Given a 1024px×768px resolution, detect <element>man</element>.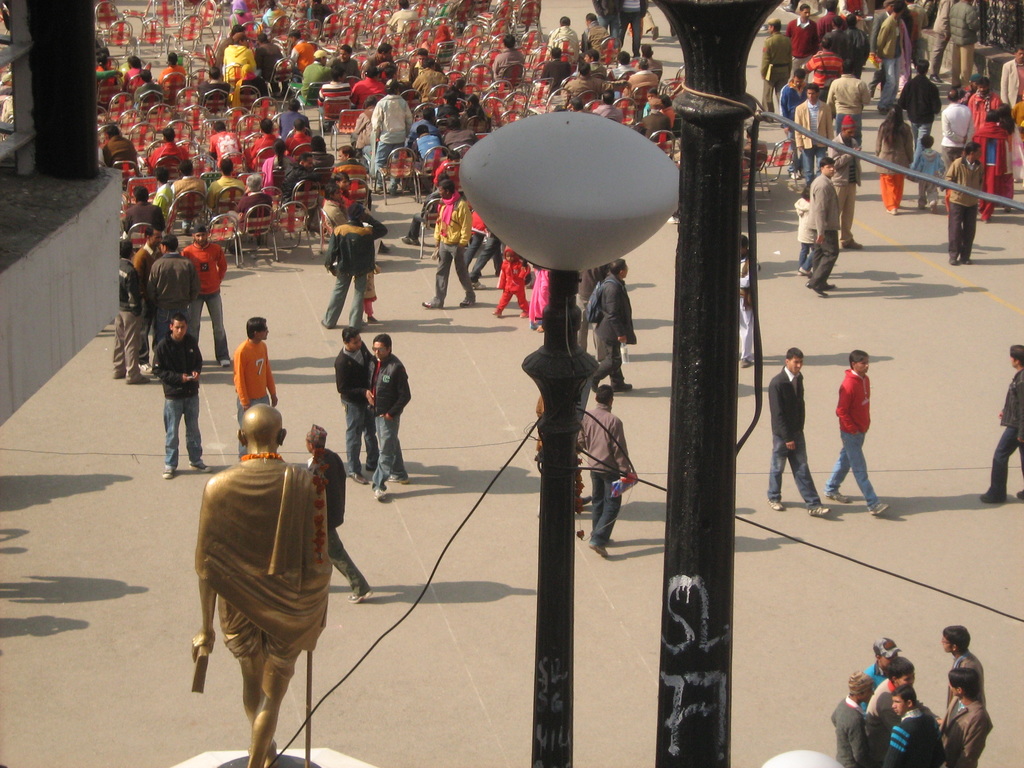
[193, 385, 348, 767].
